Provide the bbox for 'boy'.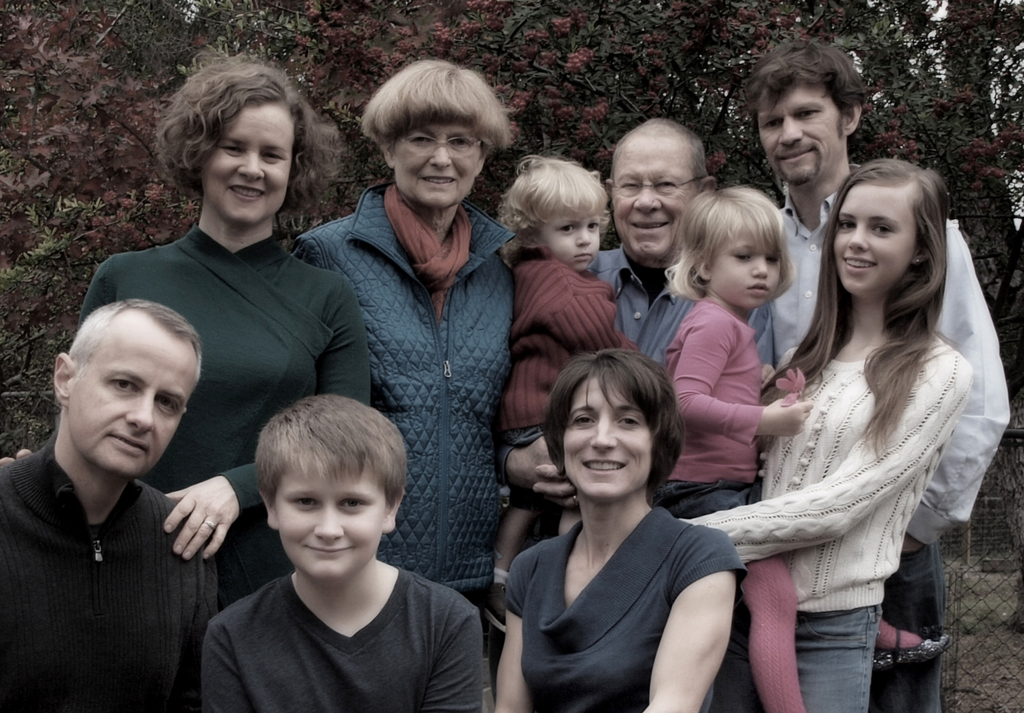
176:383:470:707.
